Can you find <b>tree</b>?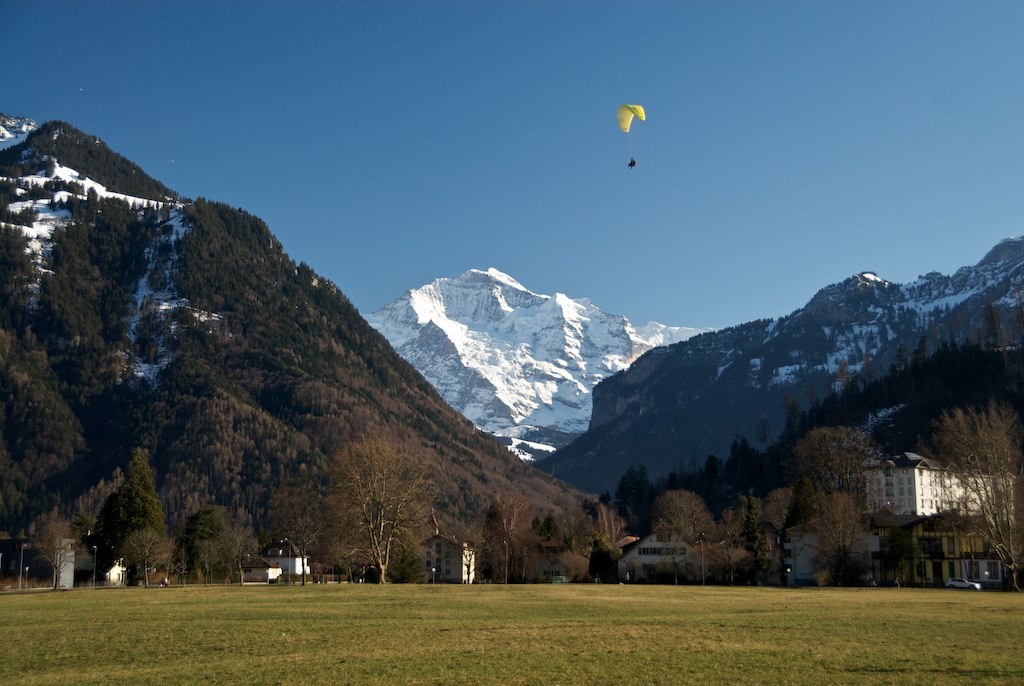
Yes, bounding box: box=[326, 439, 445, 590].
